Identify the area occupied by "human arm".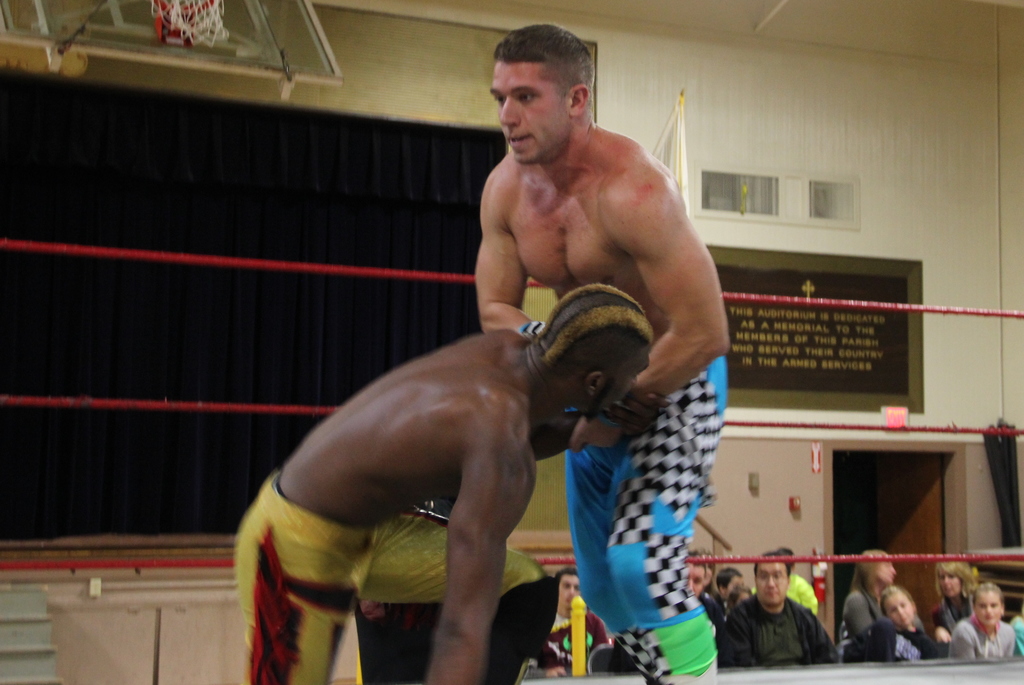
Area: bbox=(426, 426, 537, 684).
